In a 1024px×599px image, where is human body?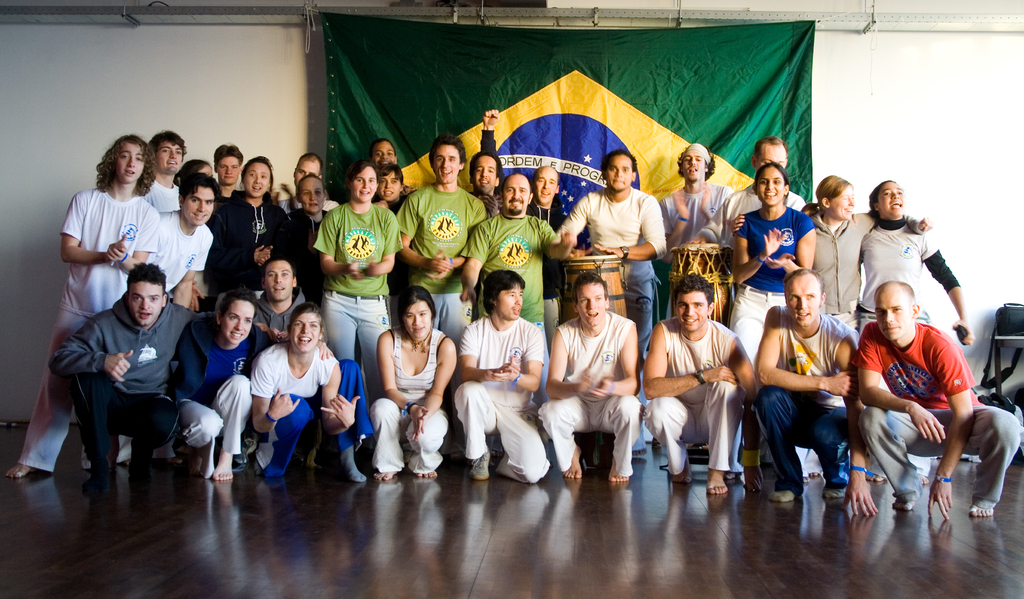
l=285, t=172, r=324, b=305.
